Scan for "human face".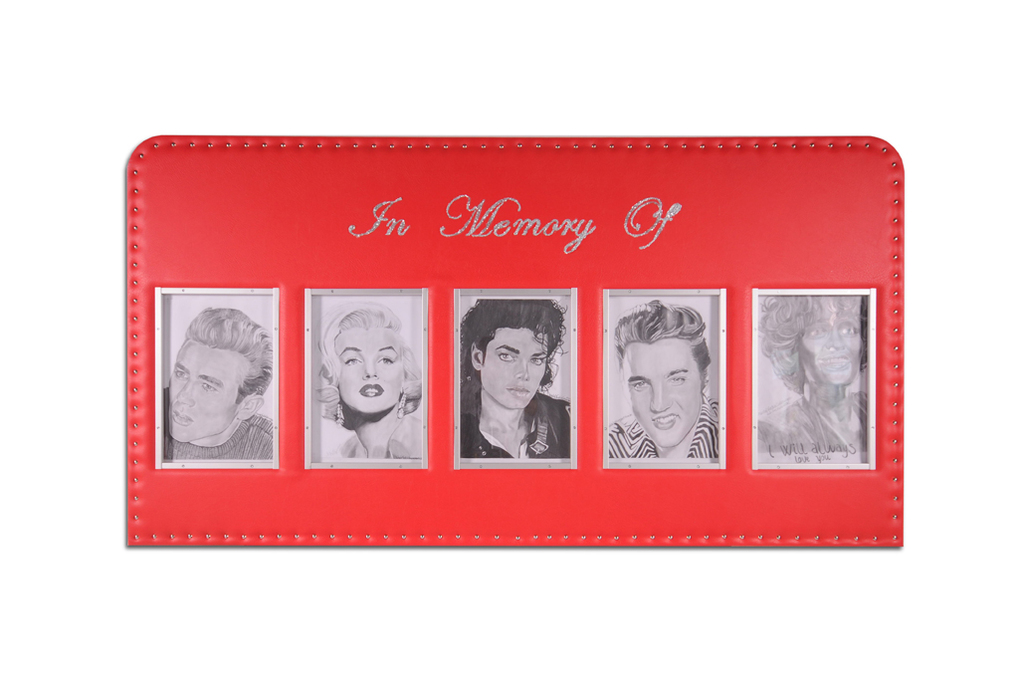
Scan result: [617, 335, 703, 440].
